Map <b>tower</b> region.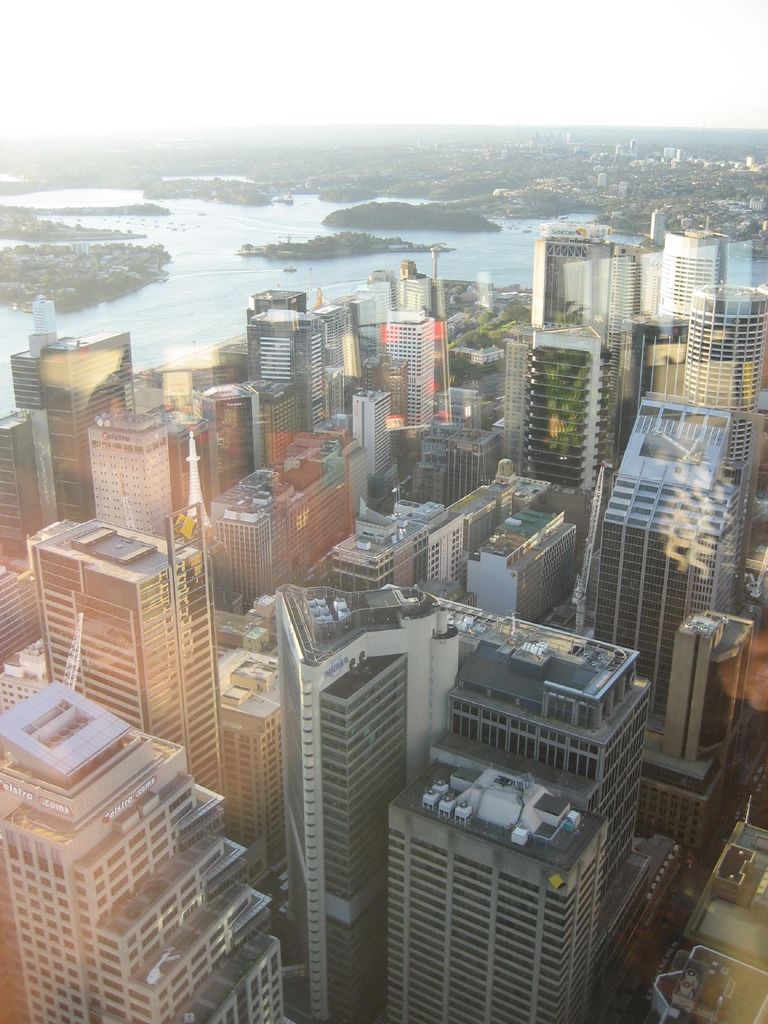
Mapped to {"x1": 680, "y1": 278, "x2": 767, "y2": 545}.
